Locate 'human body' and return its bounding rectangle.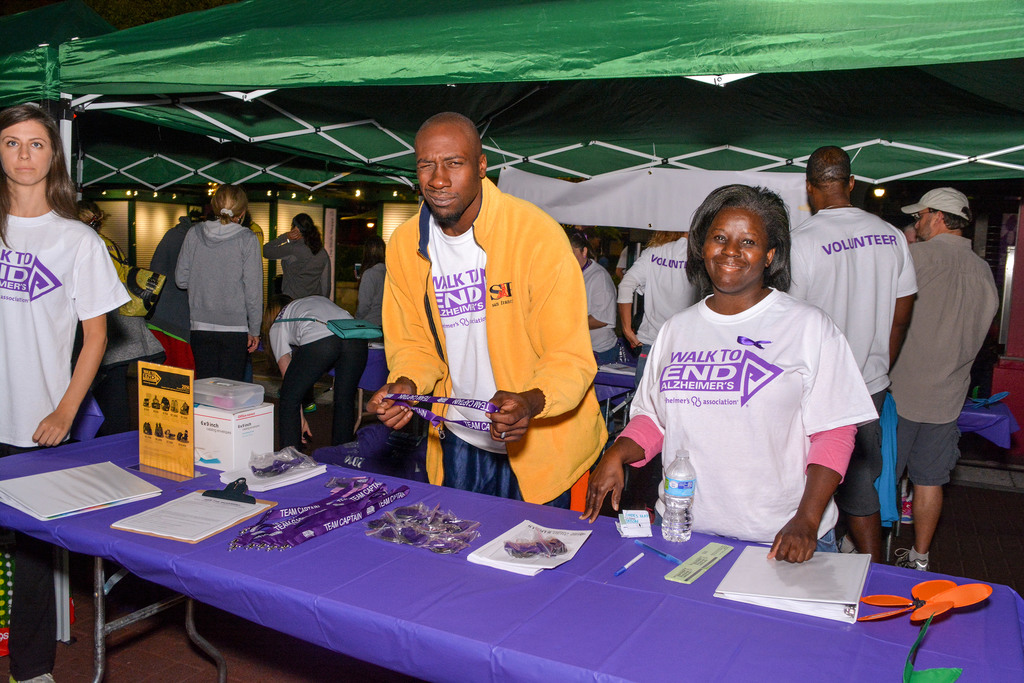
detection(357, 259, 394, 335).
